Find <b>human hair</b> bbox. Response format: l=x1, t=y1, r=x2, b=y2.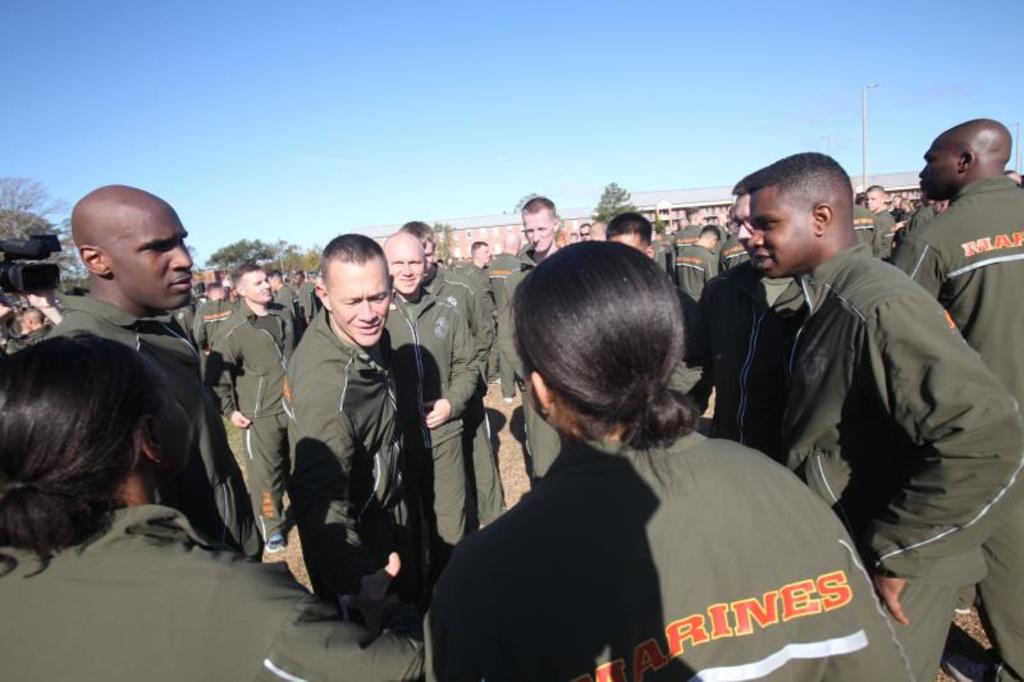
l=730, t=150, r=851, b=234.
